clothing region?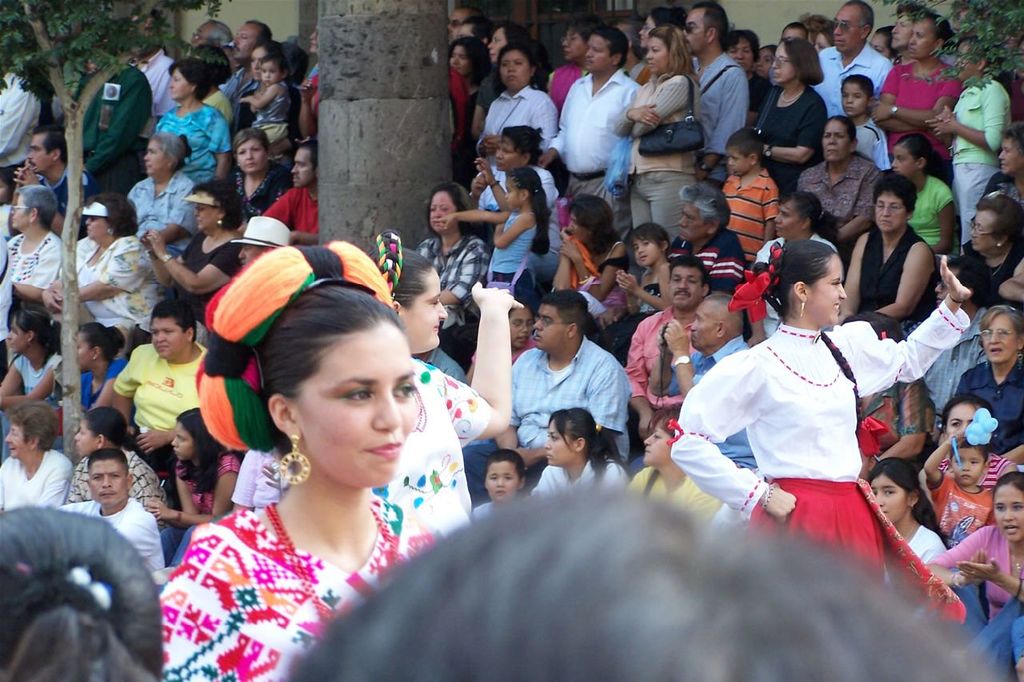
pyautogui.locateOnScreen(627, 465, 727, 510)
